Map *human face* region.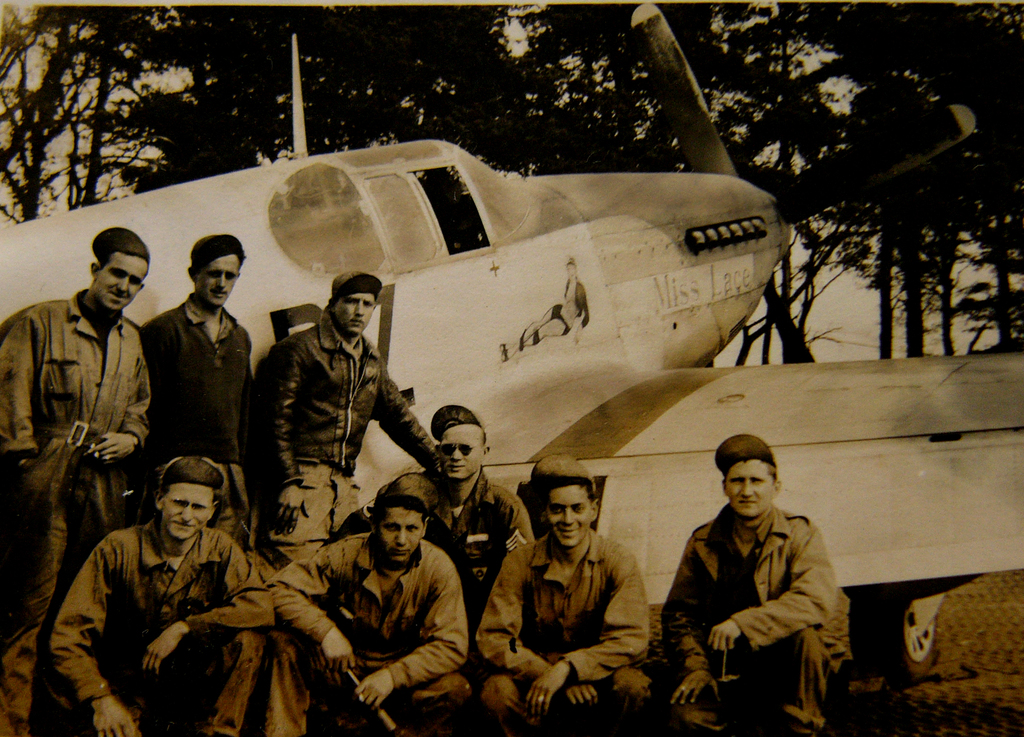
Mapped to [left=728, top=463, right=768, bottom=521].
